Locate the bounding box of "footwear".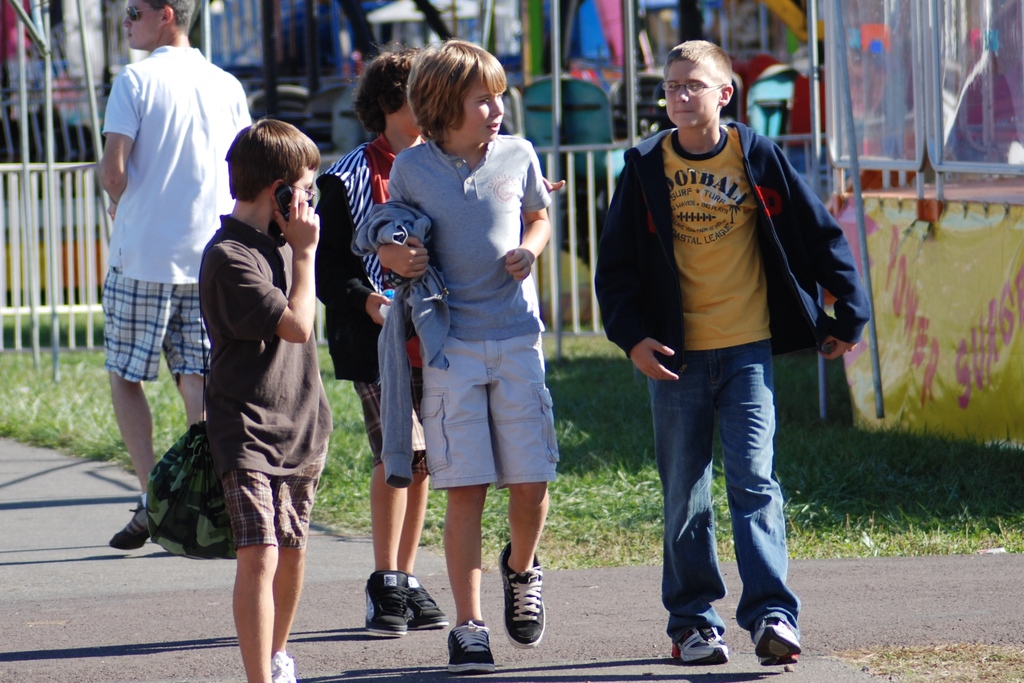
Bounding box: 405 575 450 630.
